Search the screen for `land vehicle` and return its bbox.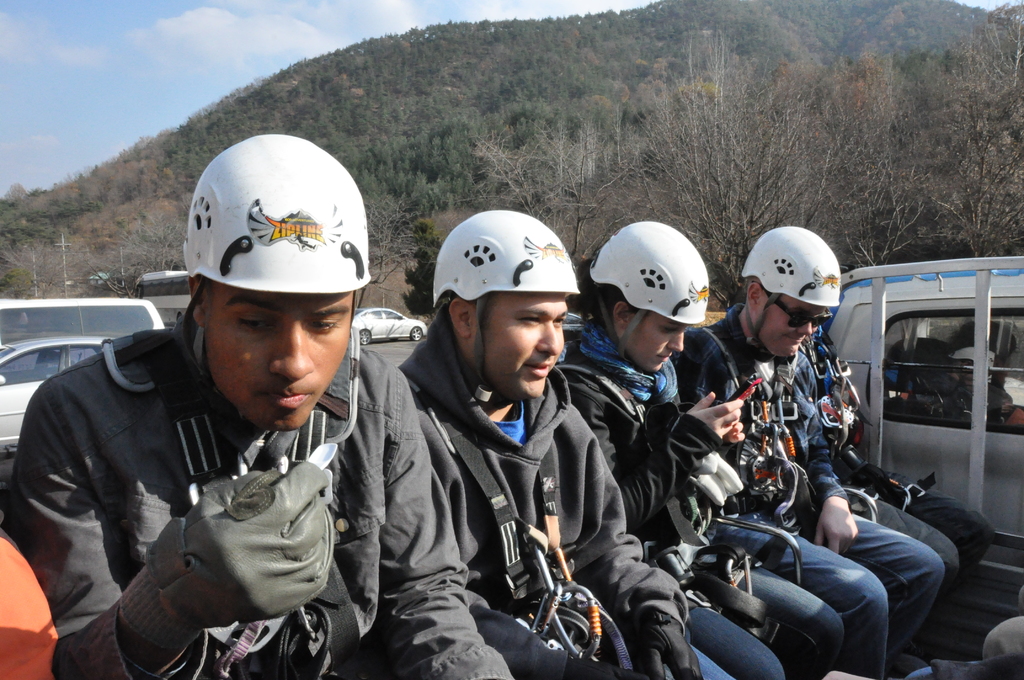
Found: (left=348, top=307, right=428, bottom=349).
